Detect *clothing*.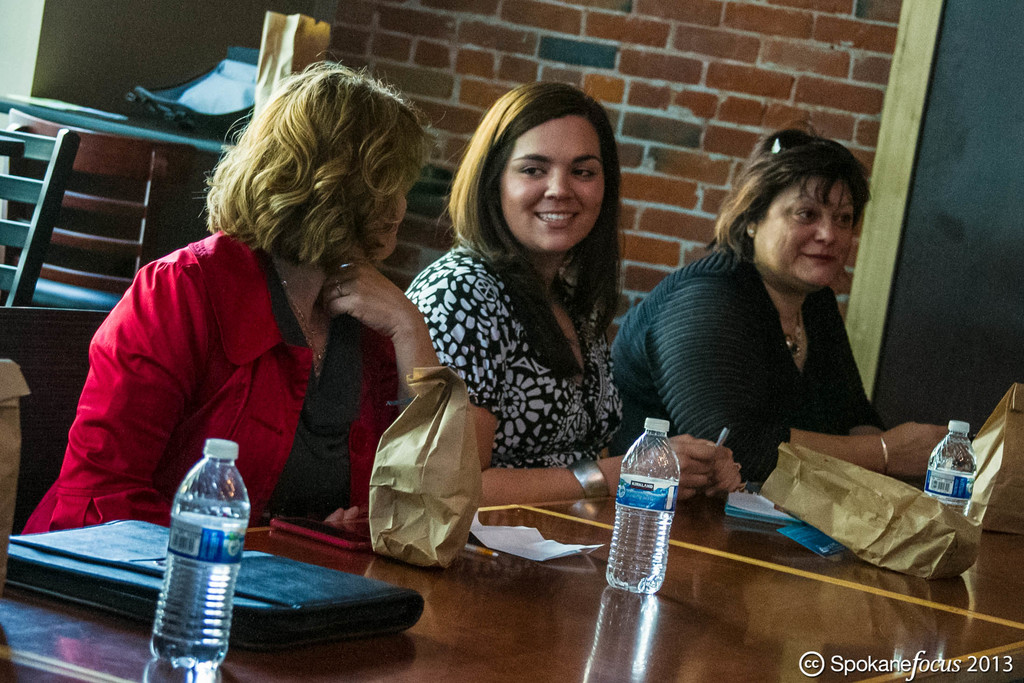
Detected at (x1=24, y1=218, x2=413, y2=538).
